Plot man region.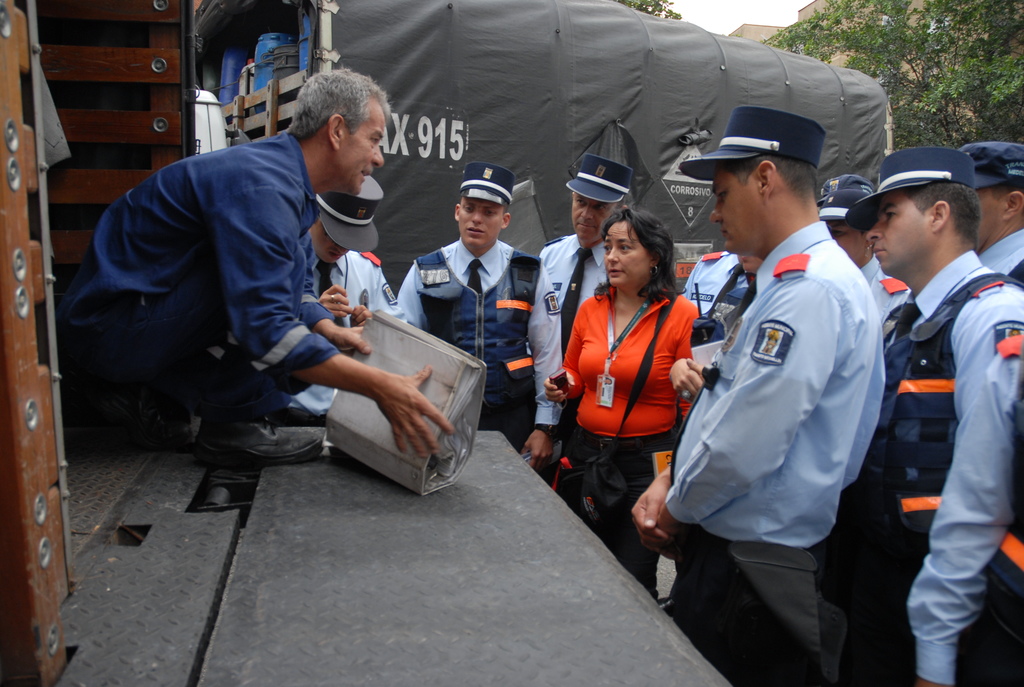
Plotted at (396, 168, 563, 467).
